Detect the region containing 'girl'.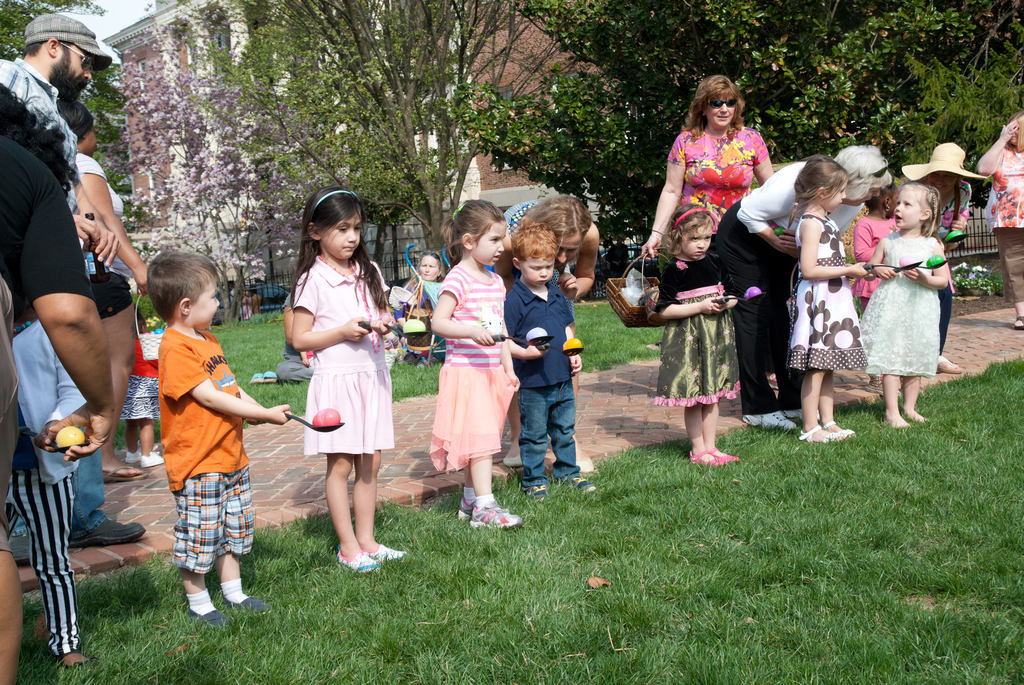
[left=289, top=186, right=408, bottom=573].
